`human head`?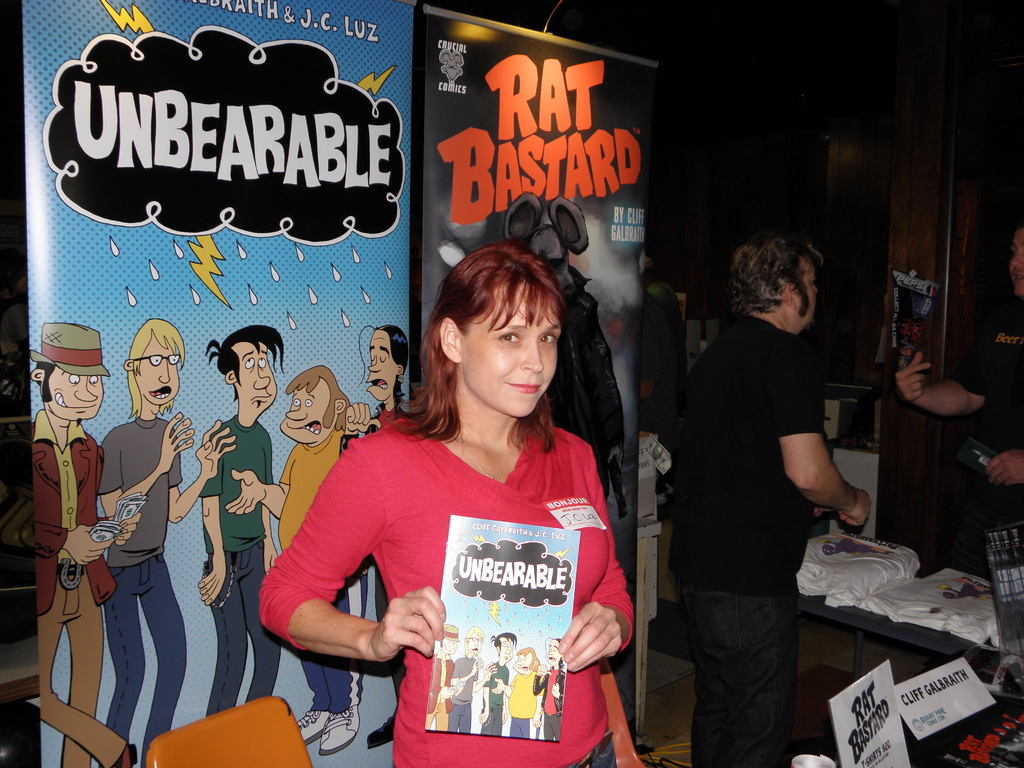
x1=1008, y1=228, x2=1023, y2=300
